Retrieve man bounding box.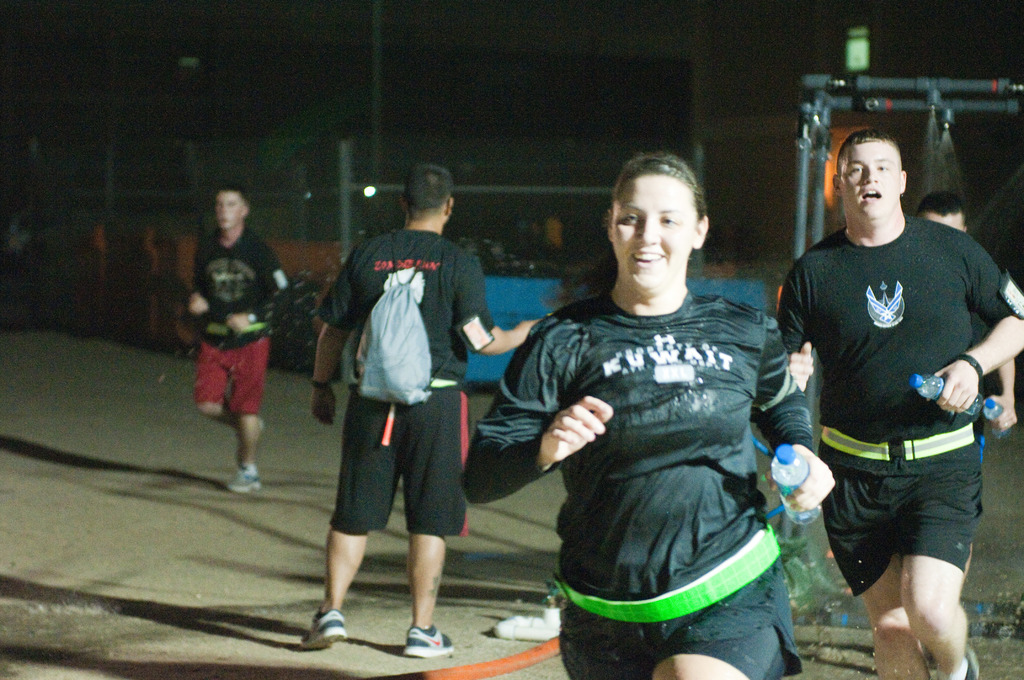
Bounding box: bbox(184, 187, 295, 496).
